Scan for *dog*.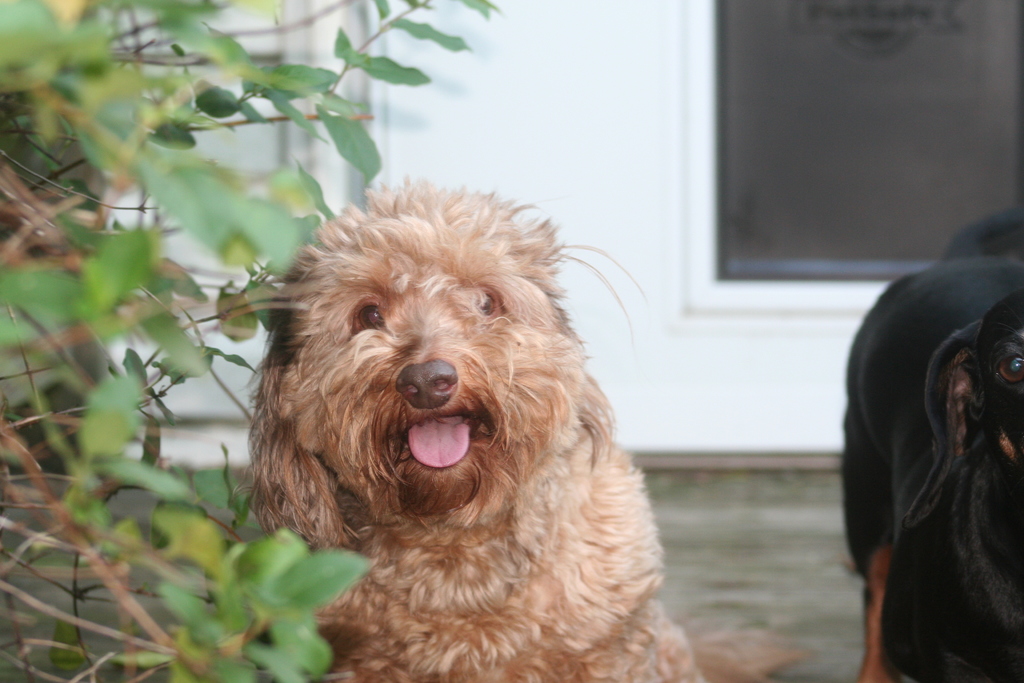
Scan result: (229,183,699,682).
